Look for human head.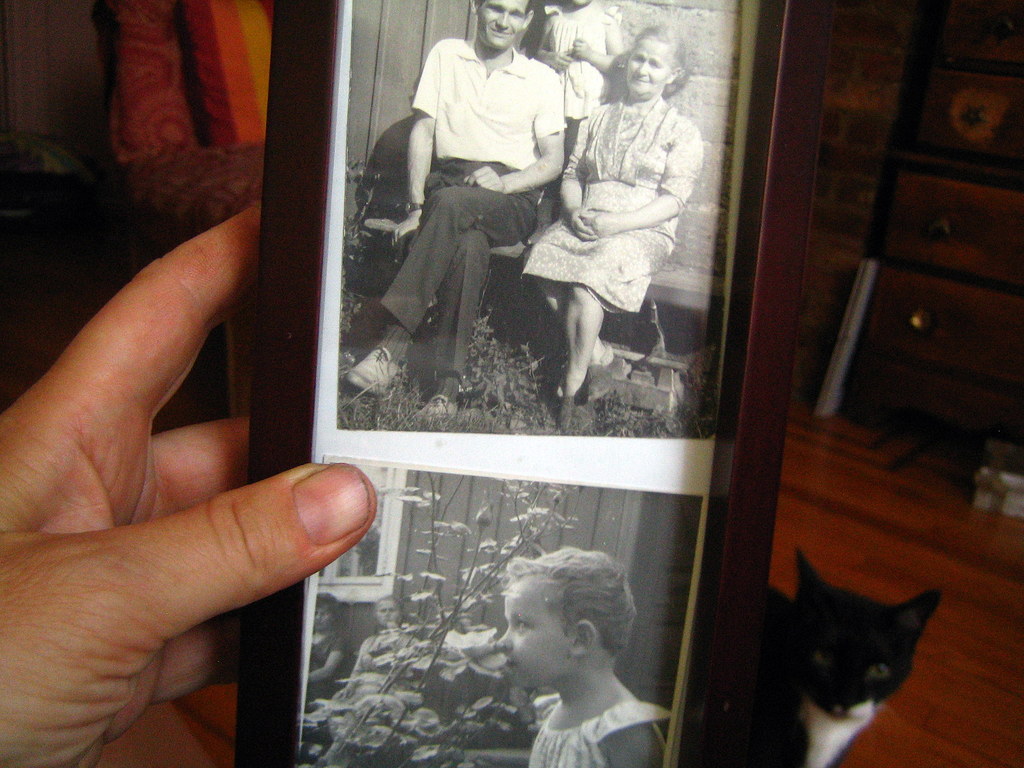
Found: rect(623, 24, 689, 93).
